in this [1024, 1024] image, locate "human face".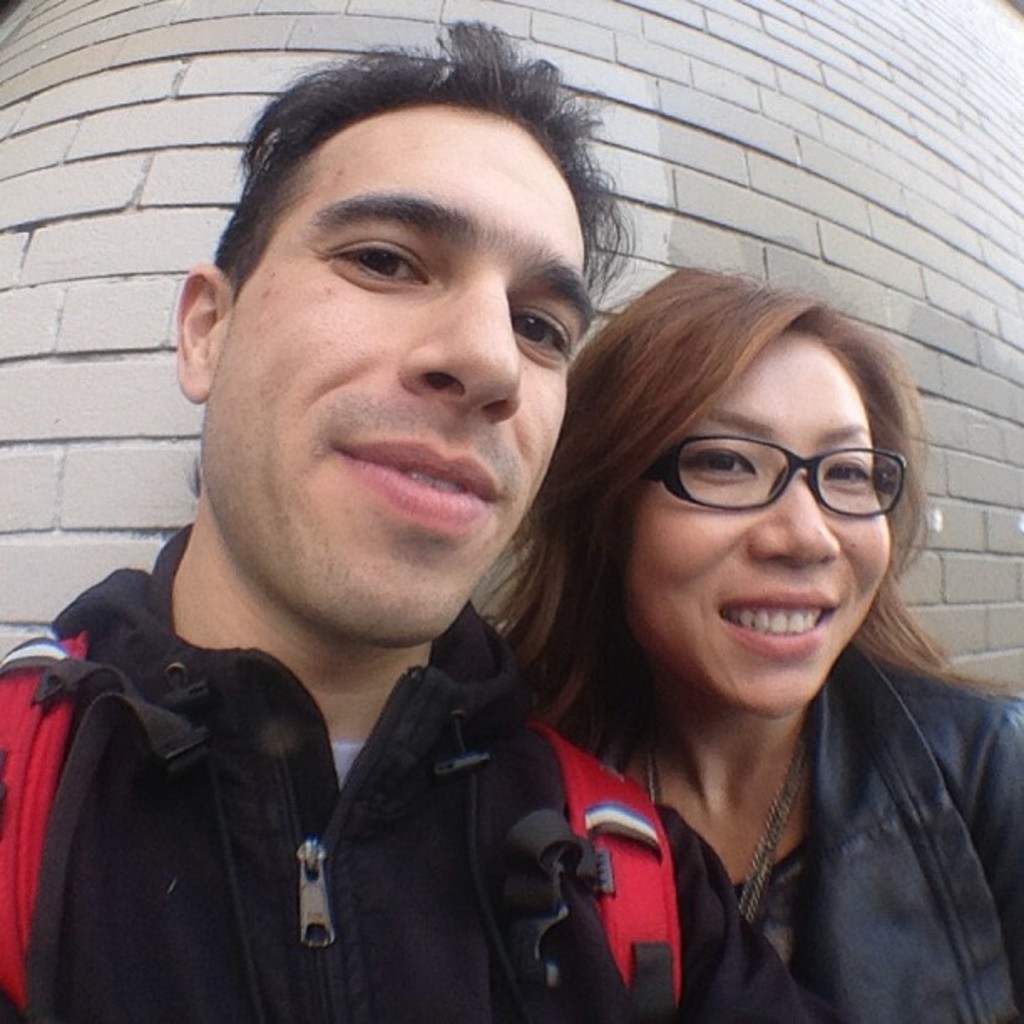
Bounding box: detection(211, 119, 589, 643).
